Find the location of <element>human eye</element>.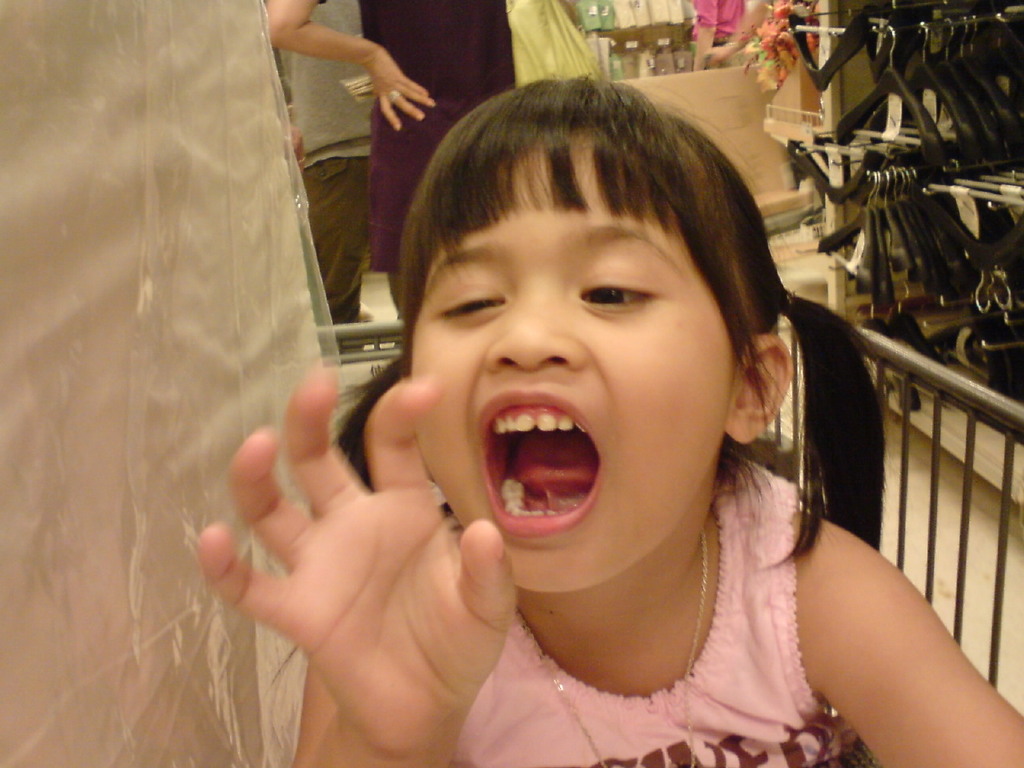
Location: {"left": 567, "top": 256, "right": 666, "bottom": 332}.
